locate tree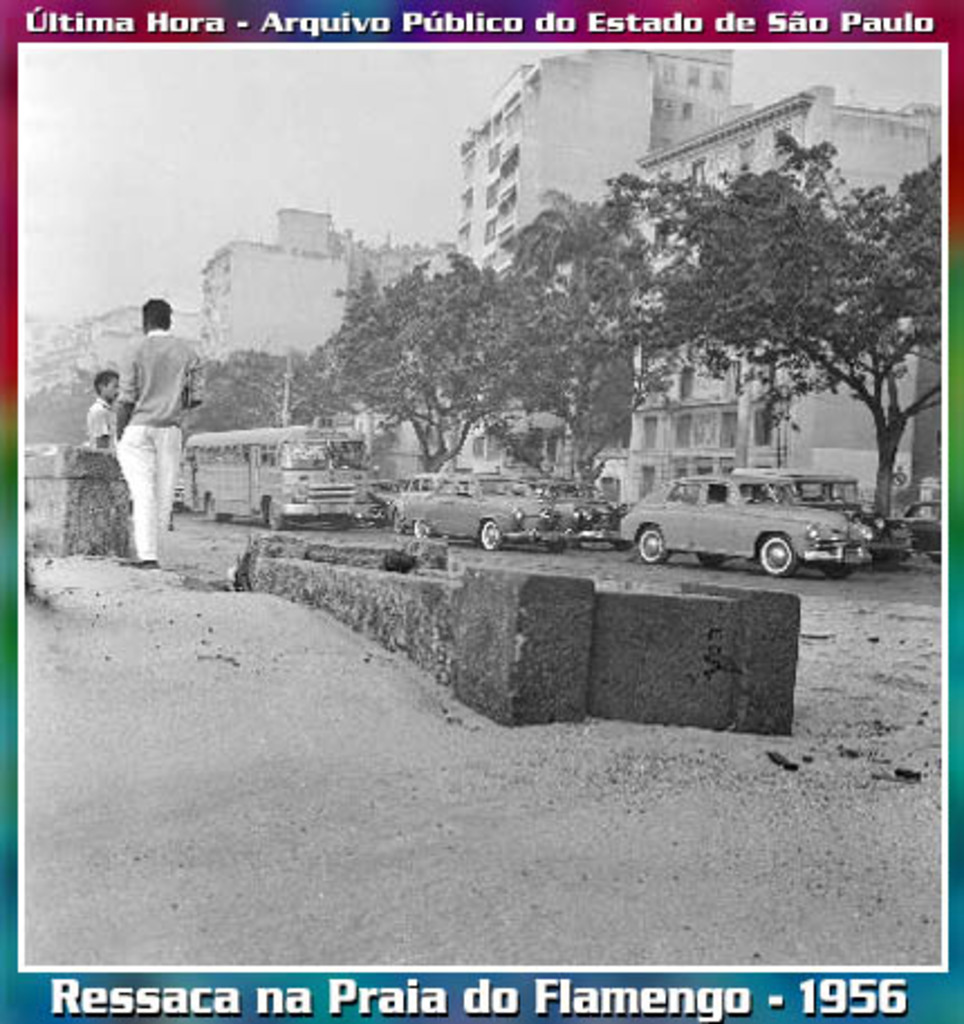
565, 112, 963, 520
